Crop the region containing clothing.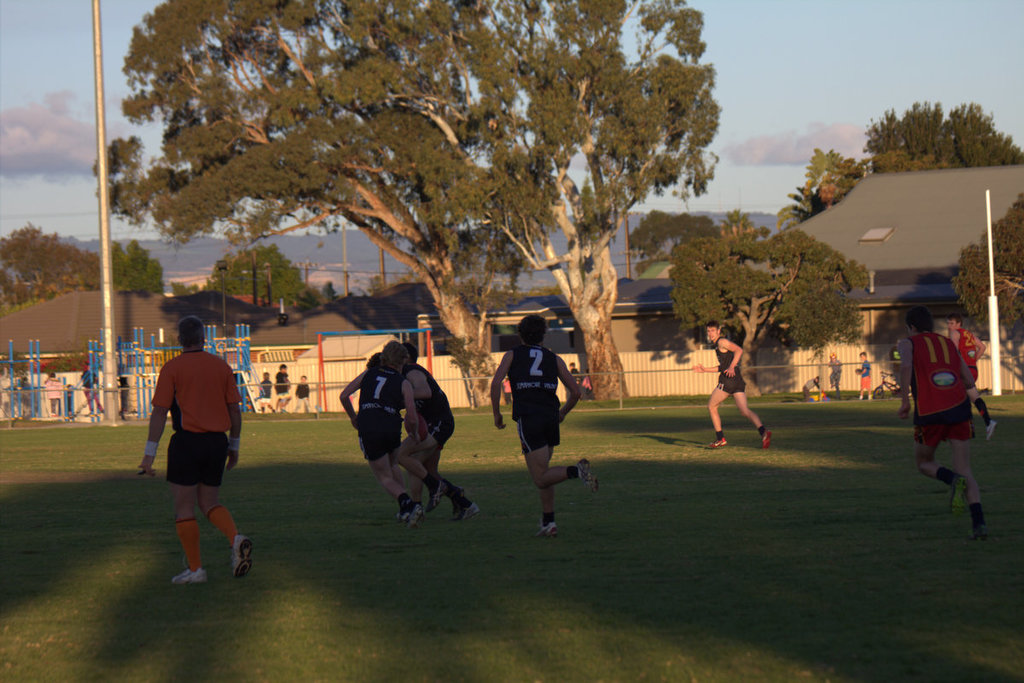
Crop region: (153, 344, 246, 486).
